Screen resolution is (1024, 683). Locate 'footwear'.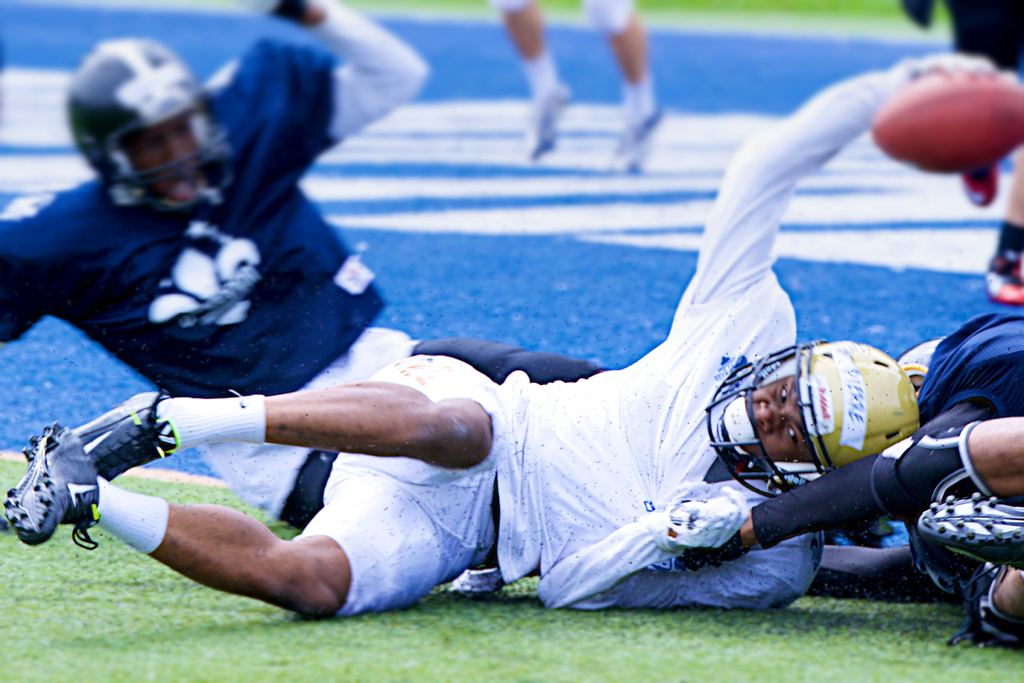
{"x1": 612, "y1": 110, "x2": 659, "y2": 174}.
